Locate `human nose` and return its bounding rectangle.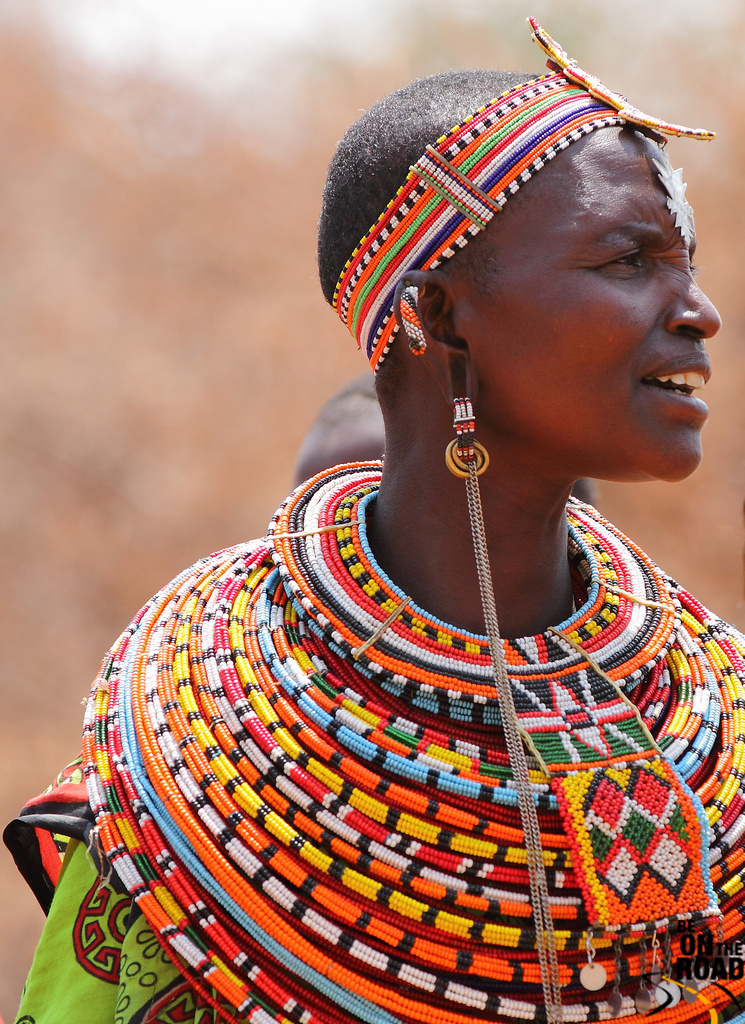
661 257 721 335.
